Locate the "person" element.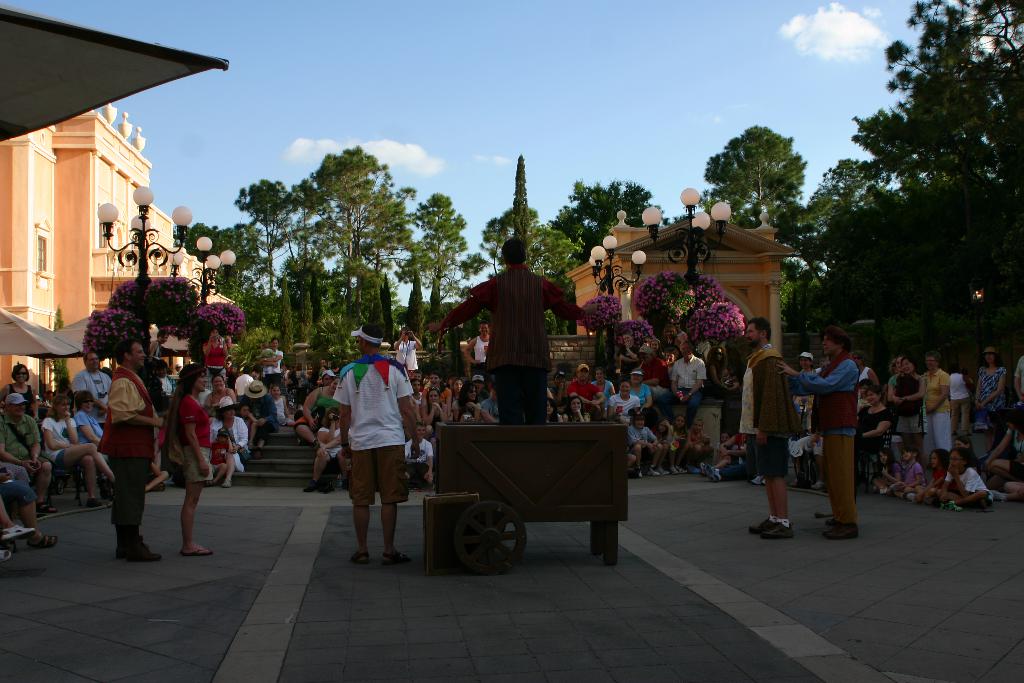
Element bbox: box=[605, 378, 645, 415].
